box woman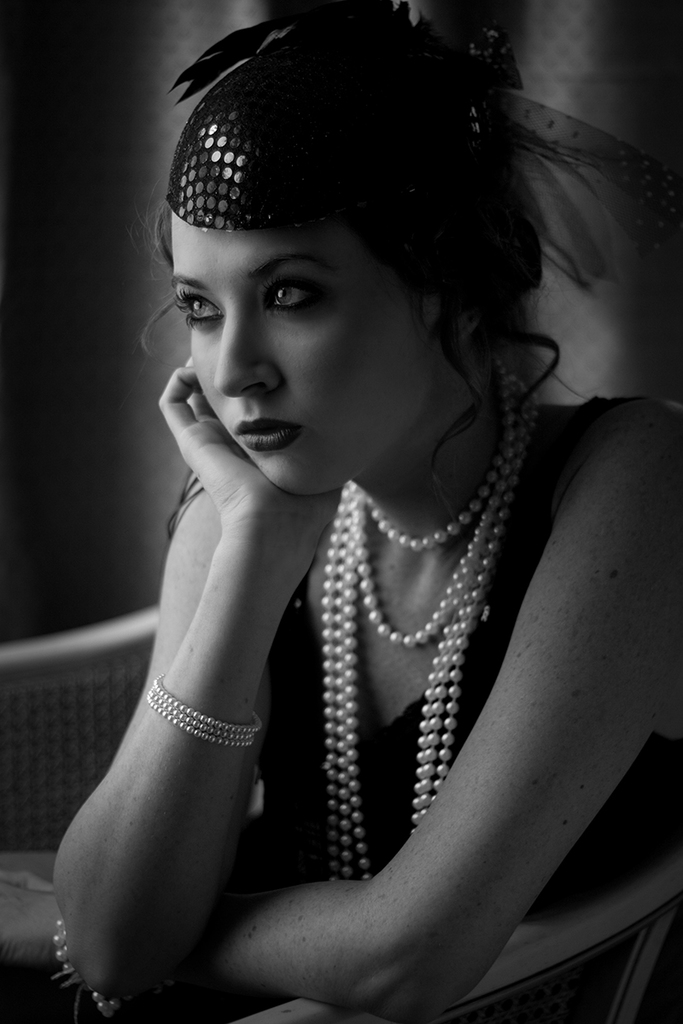
select_region(0, 3, 682, 1023)
